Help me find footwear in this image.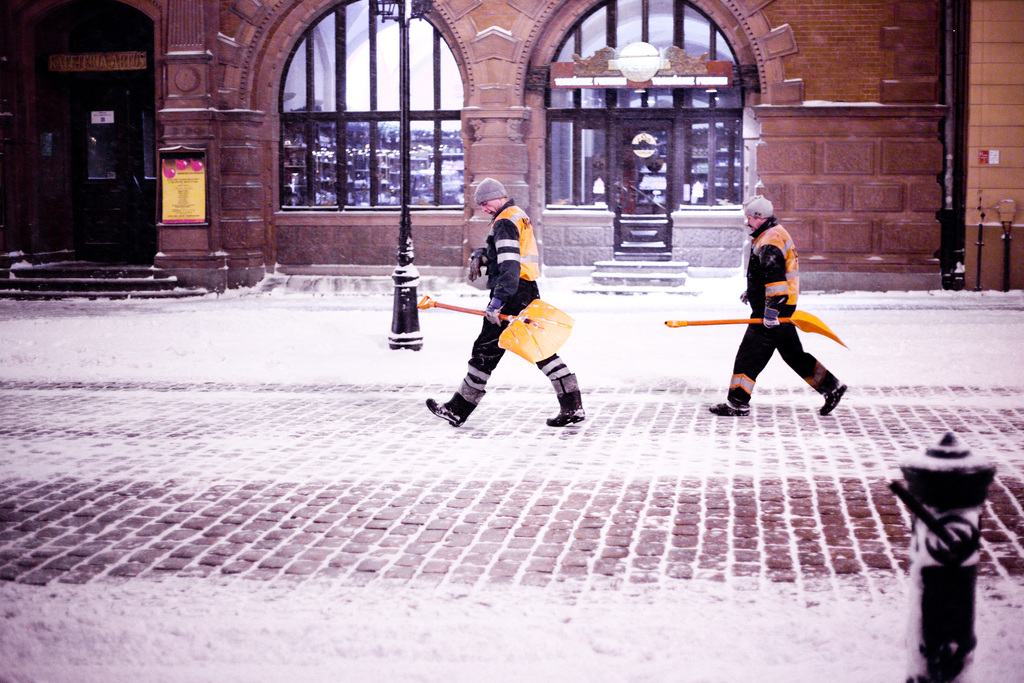
Found it: Rect(541, 374, 587, 423).
